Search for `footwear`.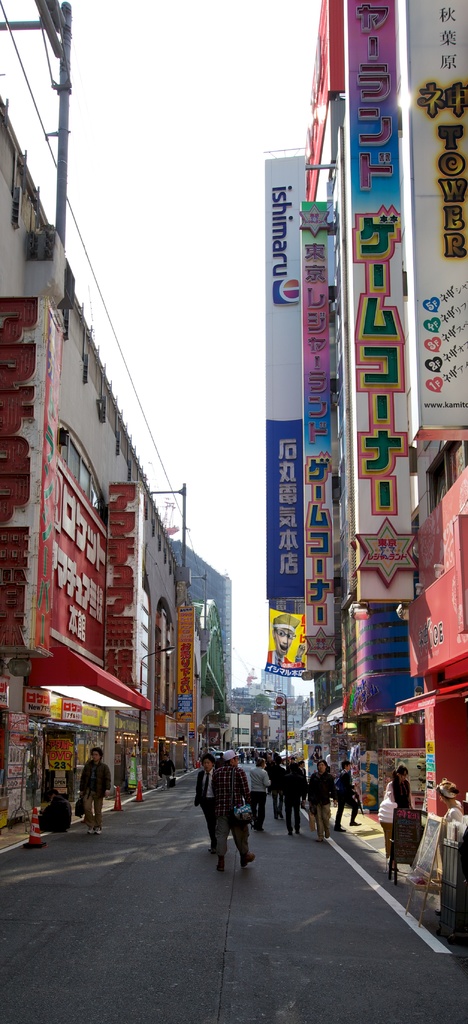
Found at BBox(315, 837, 319, 841).
